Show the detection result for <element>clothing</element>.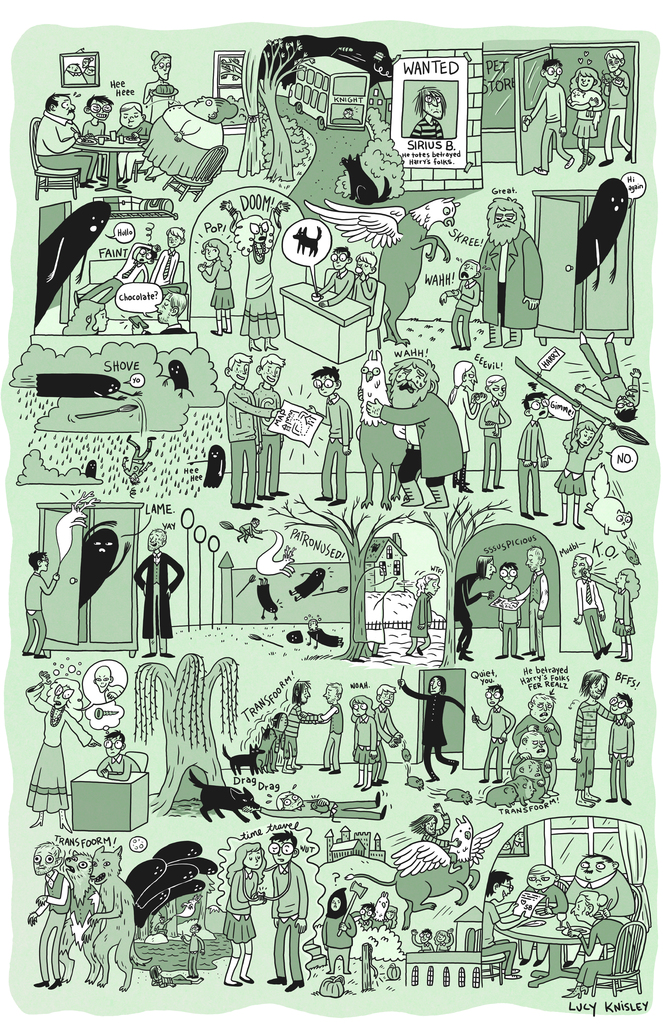
bbox(279, 701, 315, 761).
